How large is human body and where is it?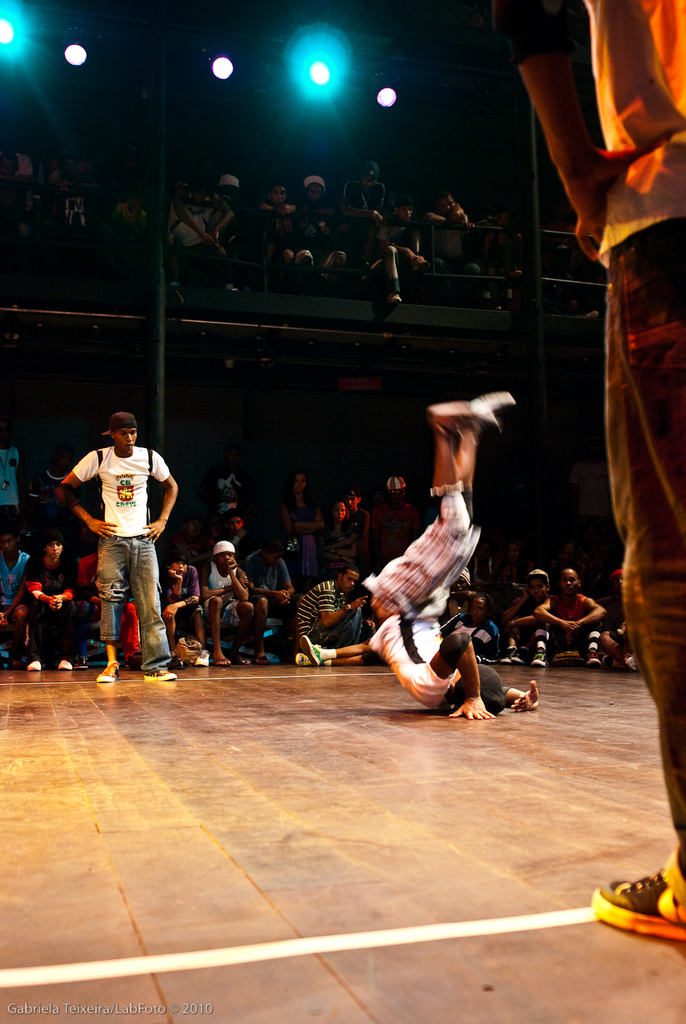
Bounding box: 312 554 364 632.
